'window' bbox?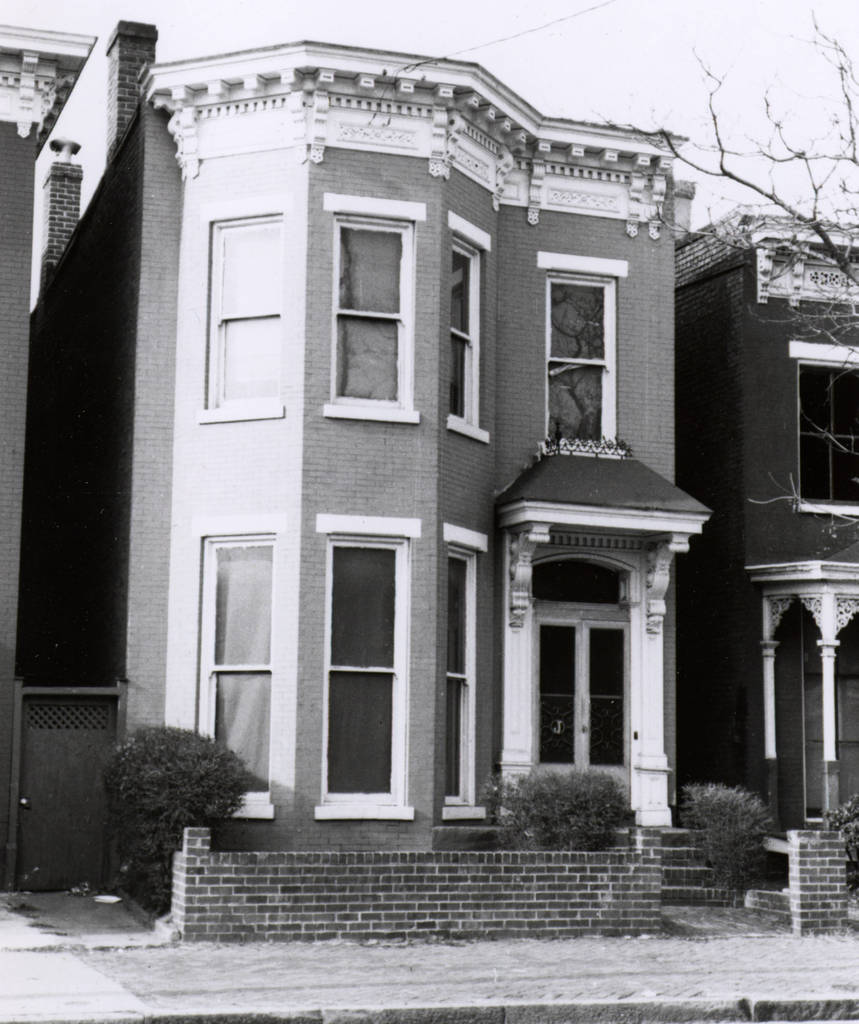
322, 180, 435, 418
